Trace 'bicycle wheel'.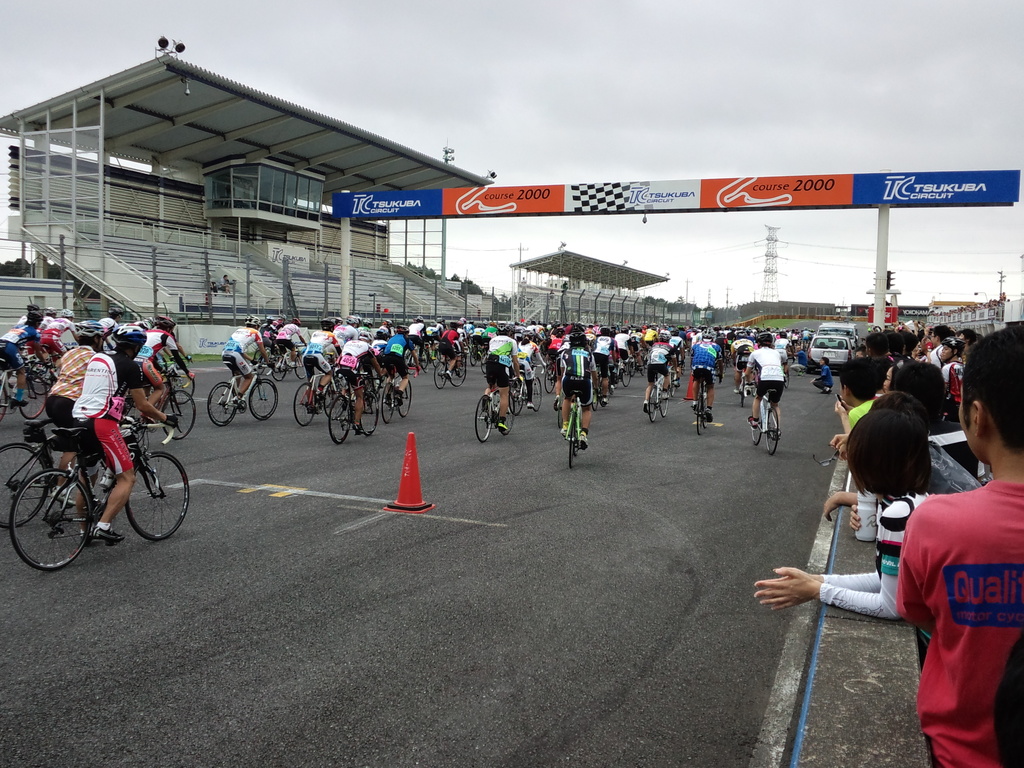
Traced to detection(328, 392, 354, 443).
